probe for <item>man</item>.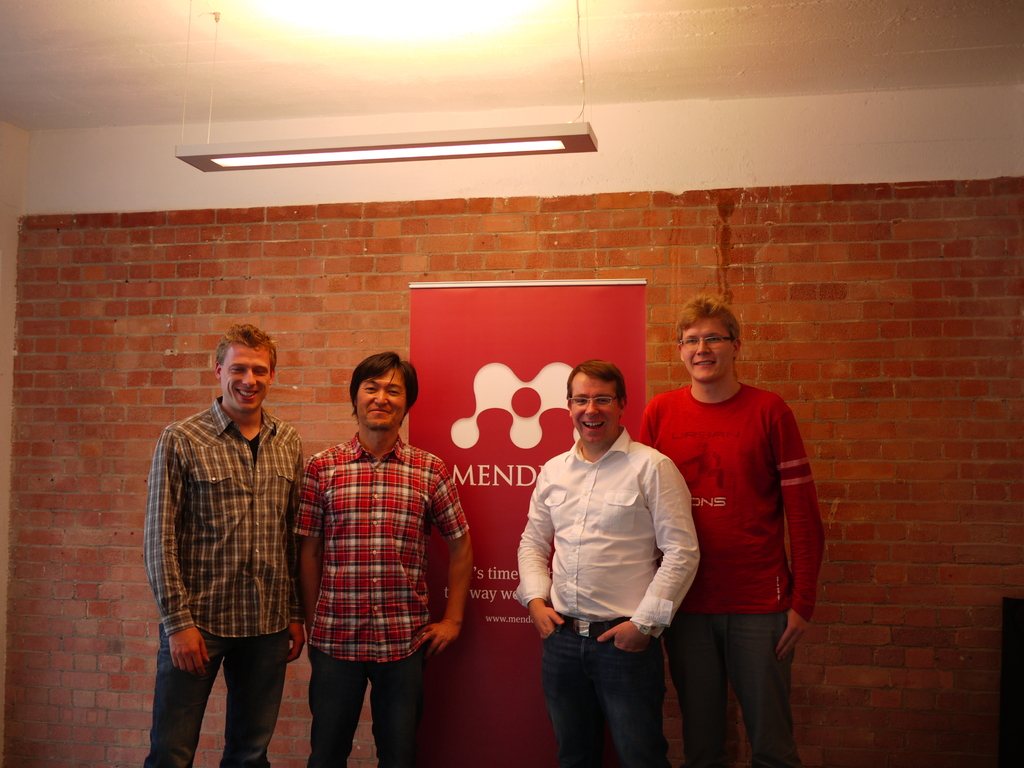
Probe result: [289,351,468,767].
